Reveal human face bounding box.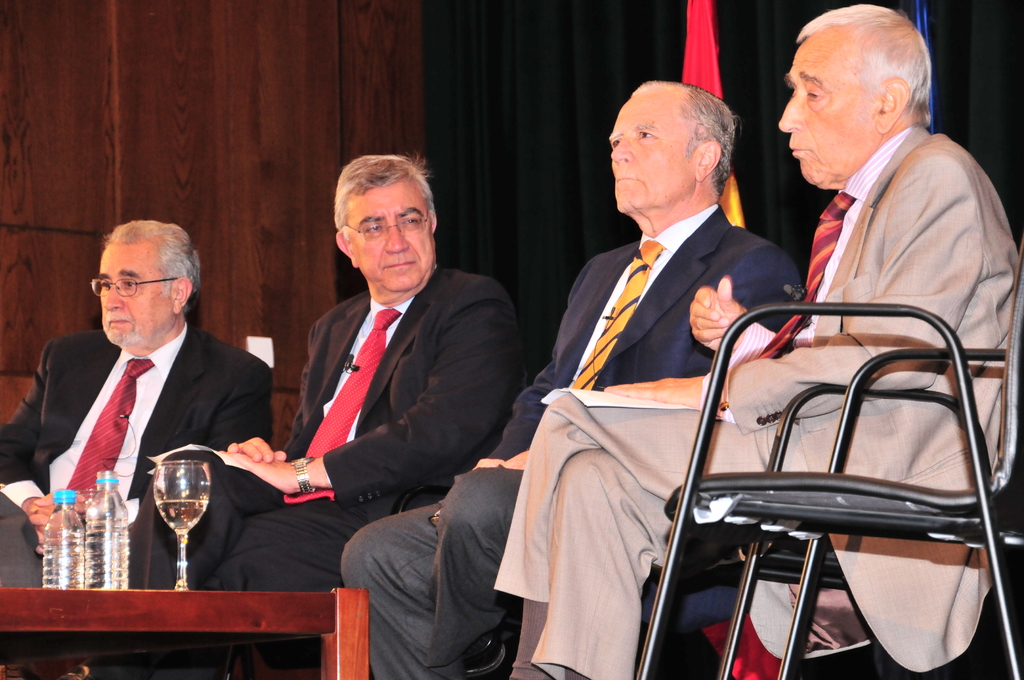
Revealed: (x1=779, y1=29, x2=872, y2=184).
